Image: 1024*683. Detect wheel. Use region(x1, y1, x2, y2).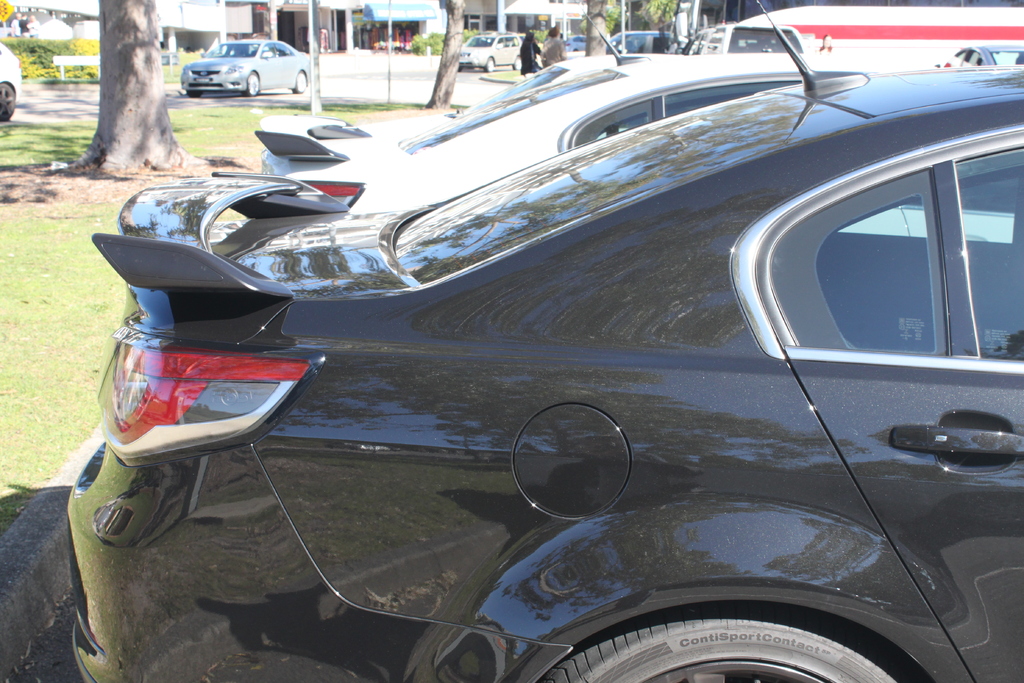
region(483, 57, 495, 72).
